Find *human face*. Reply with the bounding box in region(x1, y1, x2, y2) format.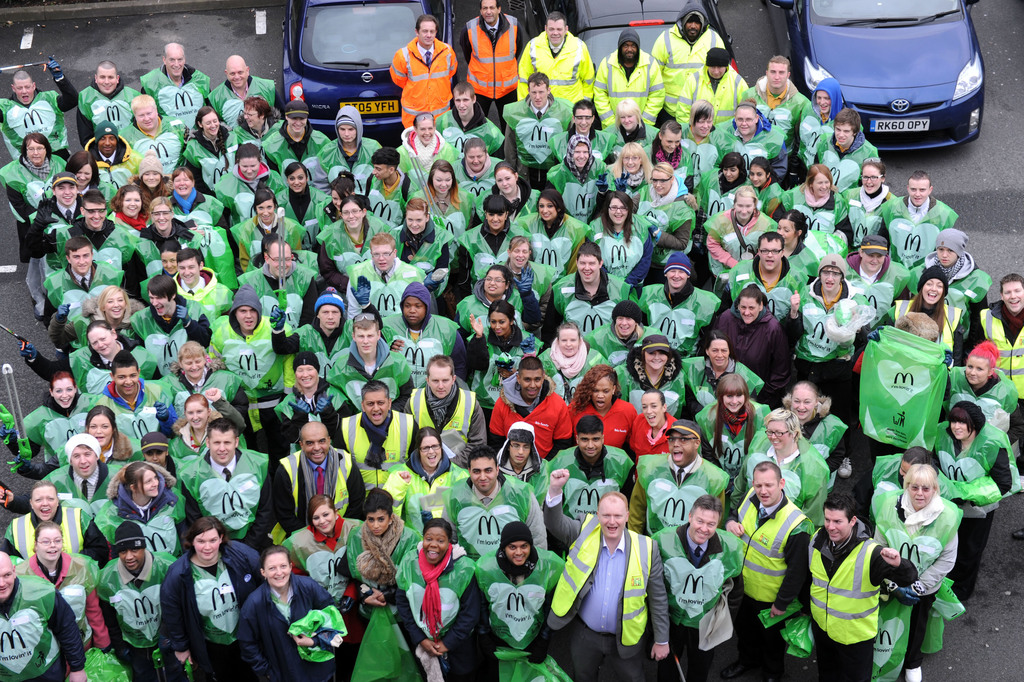
region(834, 121, 851, 147).
